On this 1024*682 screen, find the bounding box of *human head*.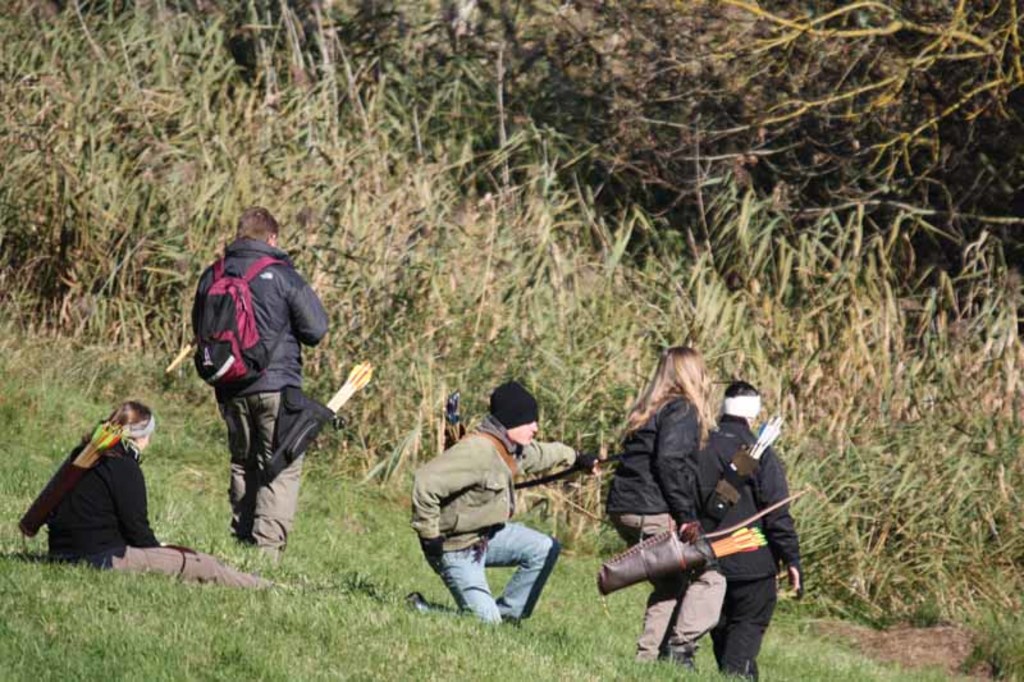
Bounding box: [x1=722, y1=379, x2=760, y2=427].
